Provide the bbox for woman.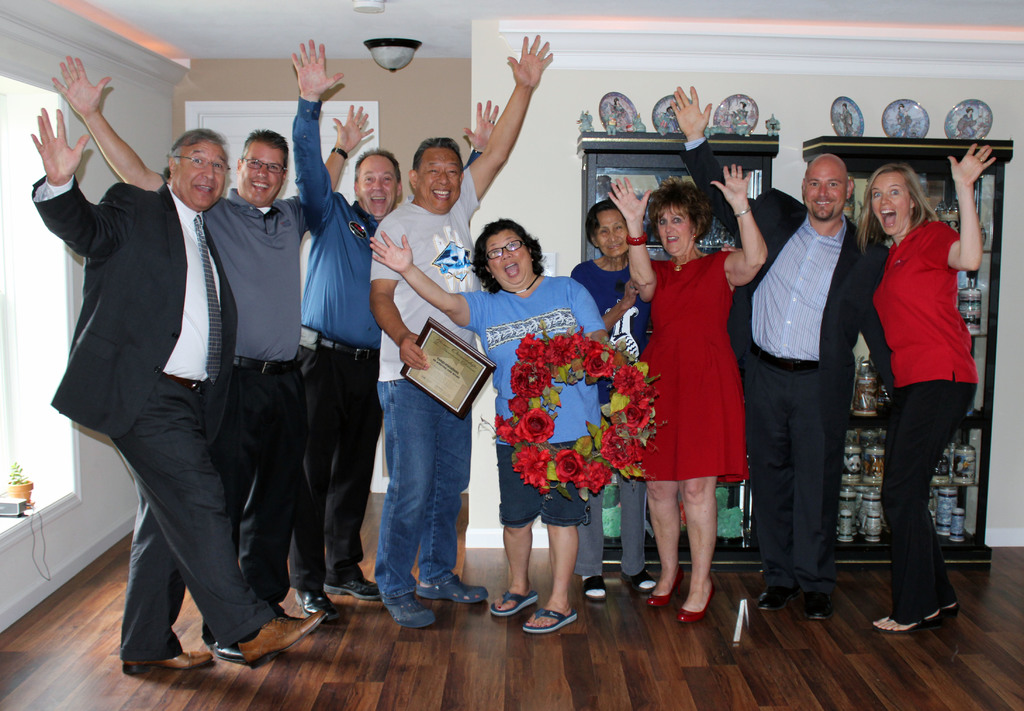
[x1=572, y1=202, x2=661, y2=609].
